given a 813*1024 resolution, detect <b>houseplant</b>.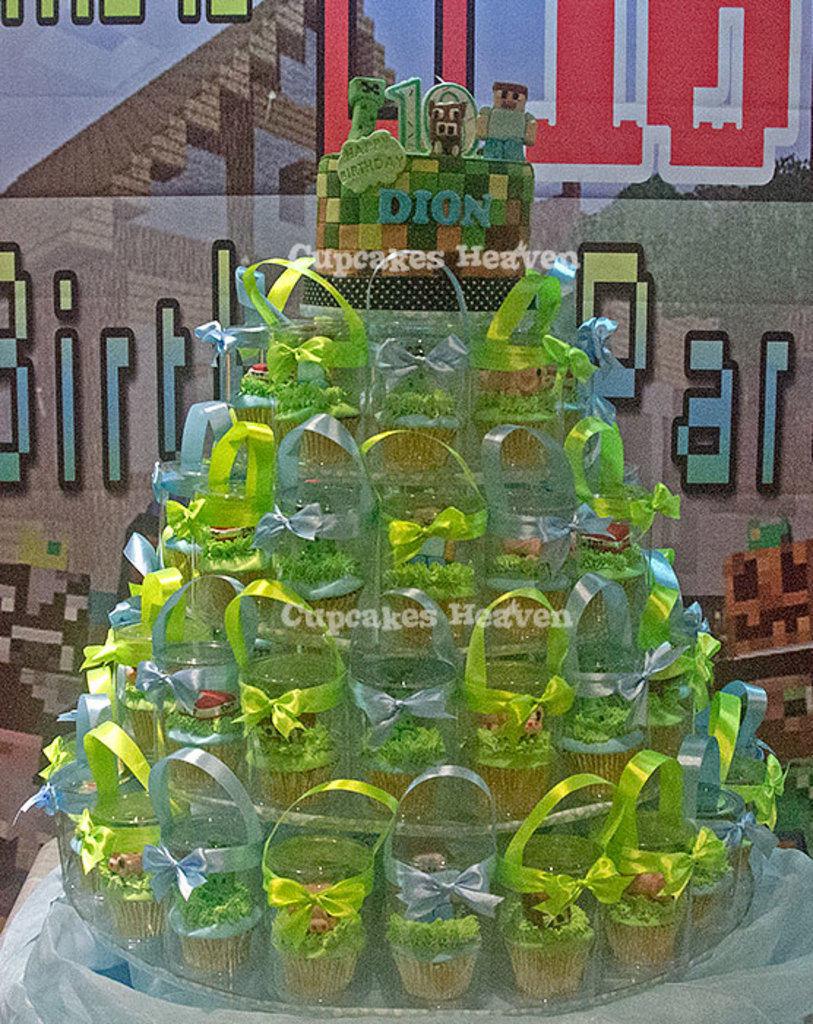
[121, 655, 183, 756].
